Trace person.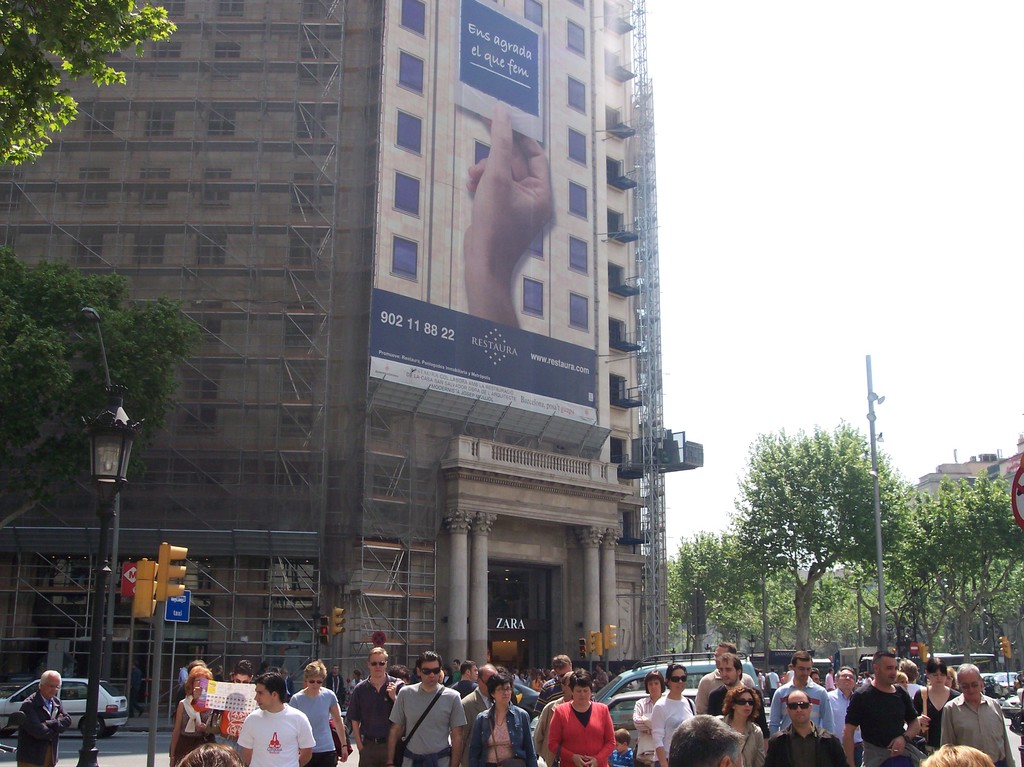
Traced to <box>906,655,962,734</box>.
